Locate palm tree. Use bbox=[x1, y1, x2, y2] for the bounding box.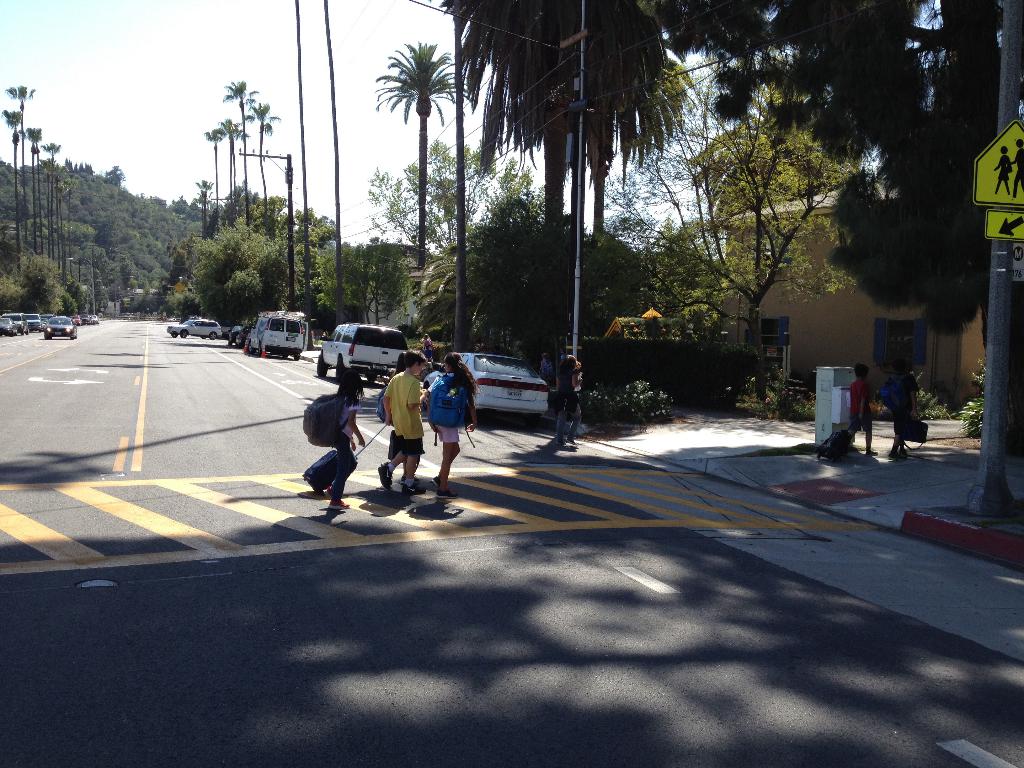
bbox=[6, 76, 30, 252].
